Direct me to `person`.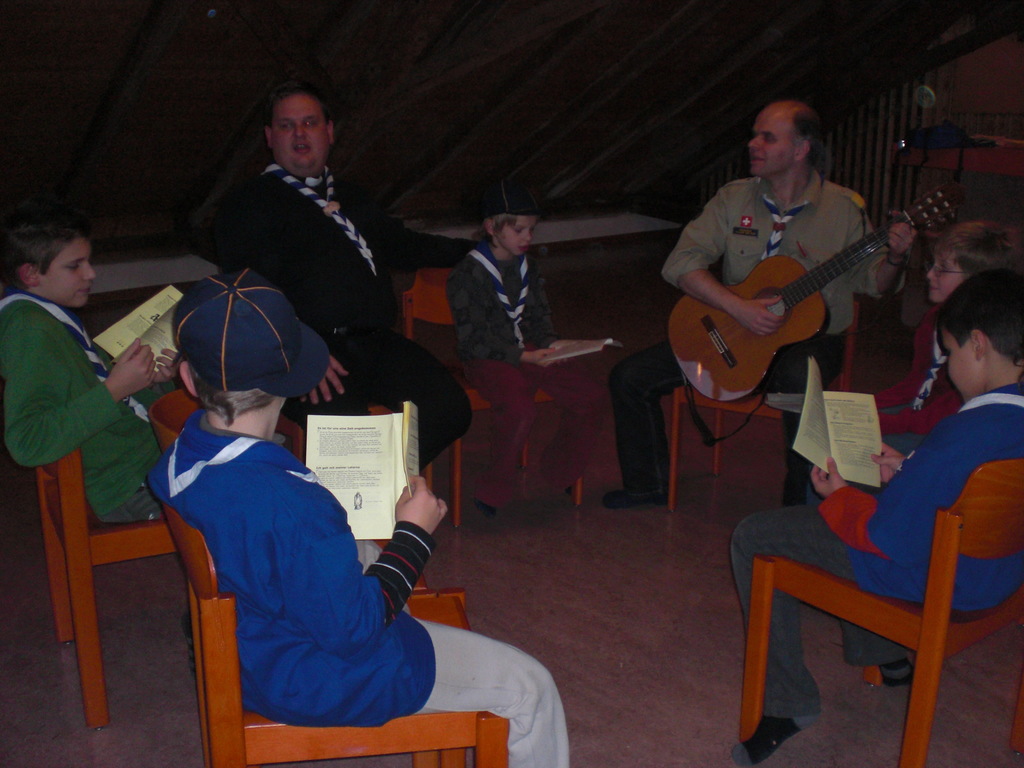
Direction: 442/187/618/518.
